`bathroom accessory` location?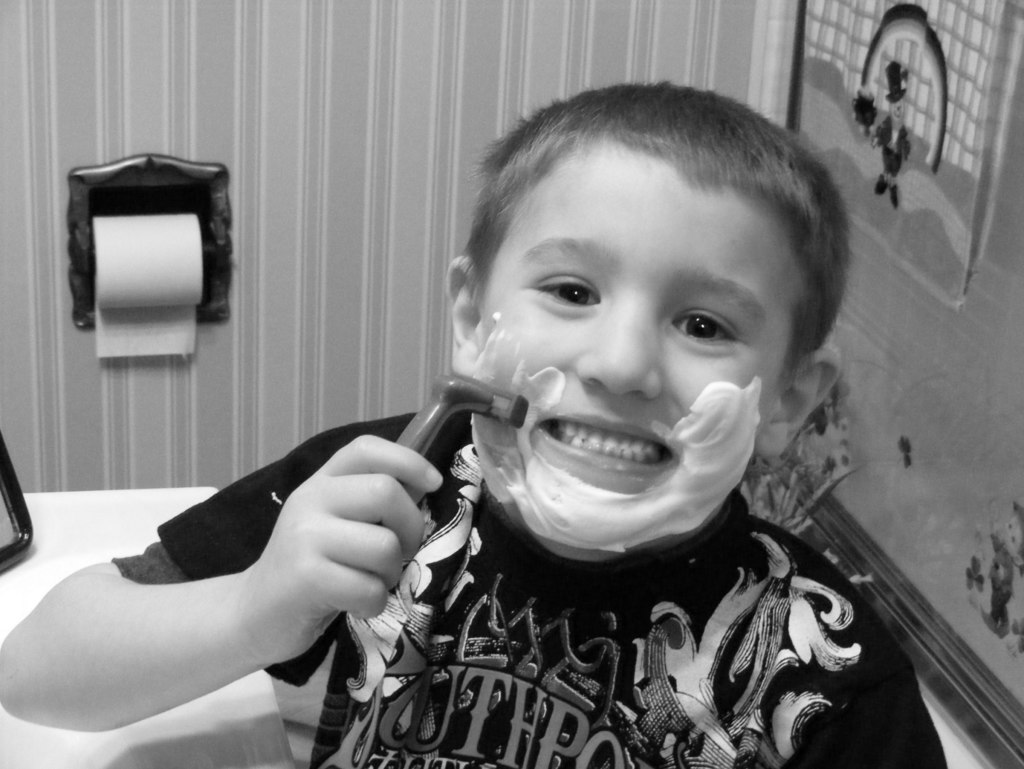
65,153,234,327
